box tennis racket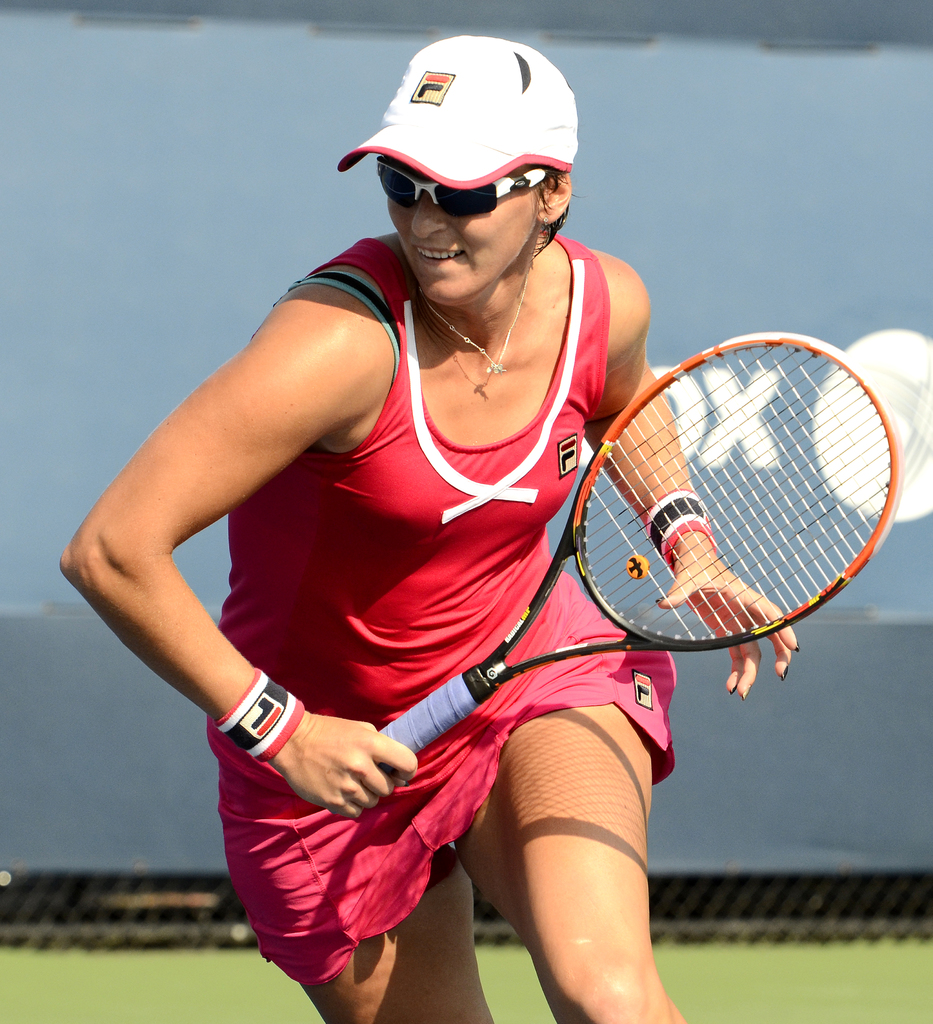
l=374, t=330, r=899, b=770
